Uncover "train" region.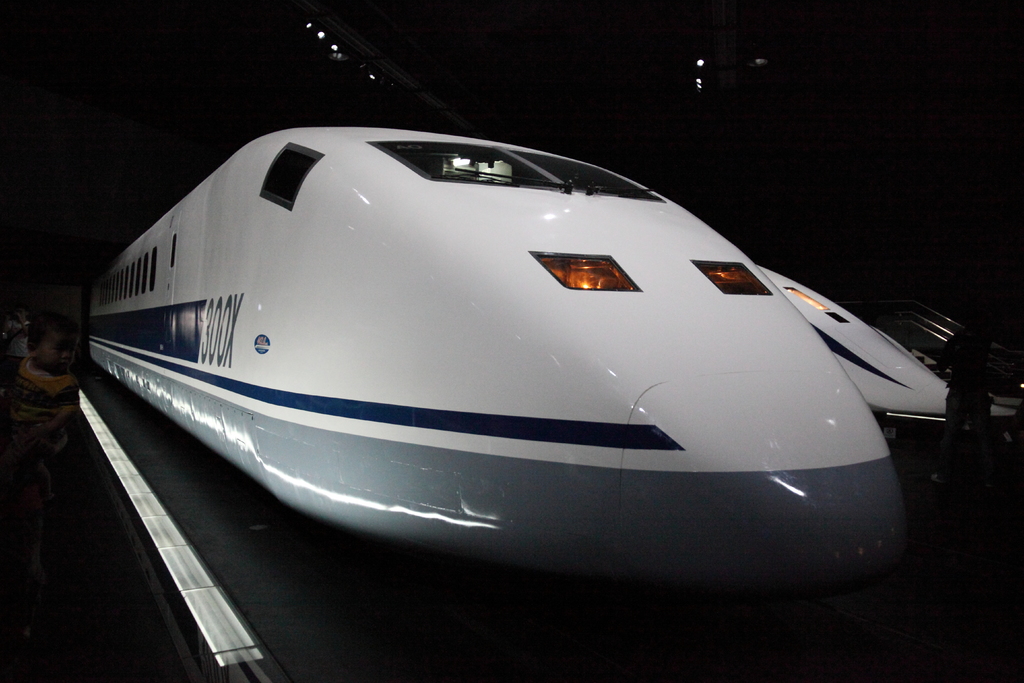
Uncovered: (left=754, top=269, right=1016, bottom=448).
